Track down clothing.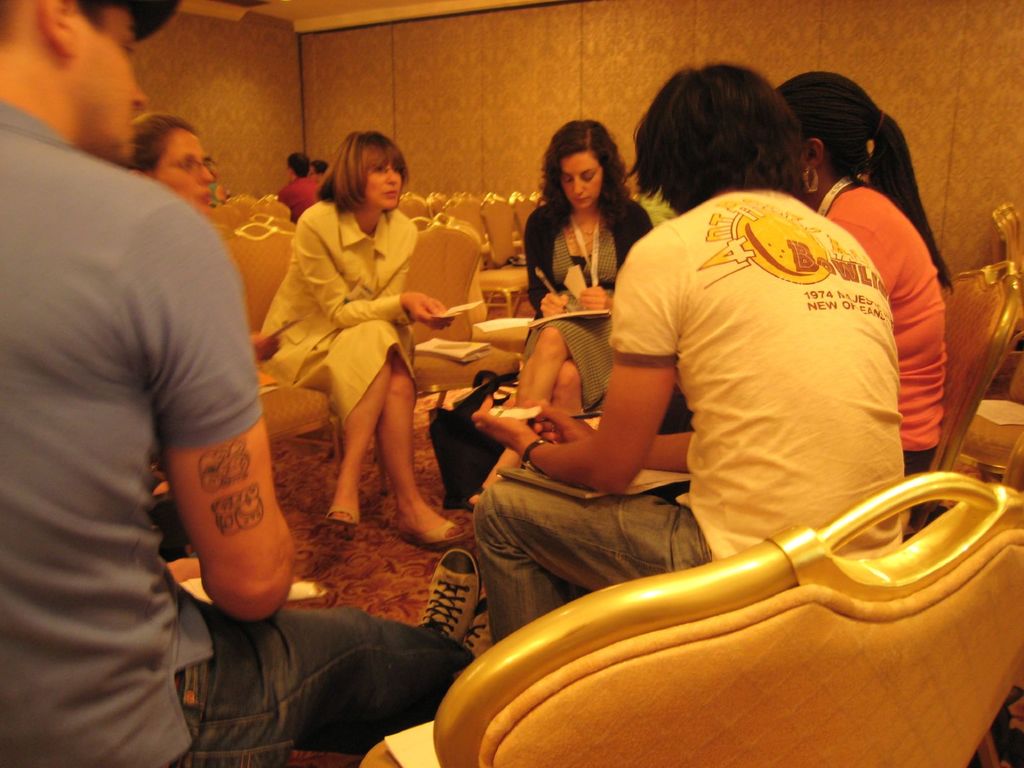
Tracked to locate(276, 172, 319, 220).
